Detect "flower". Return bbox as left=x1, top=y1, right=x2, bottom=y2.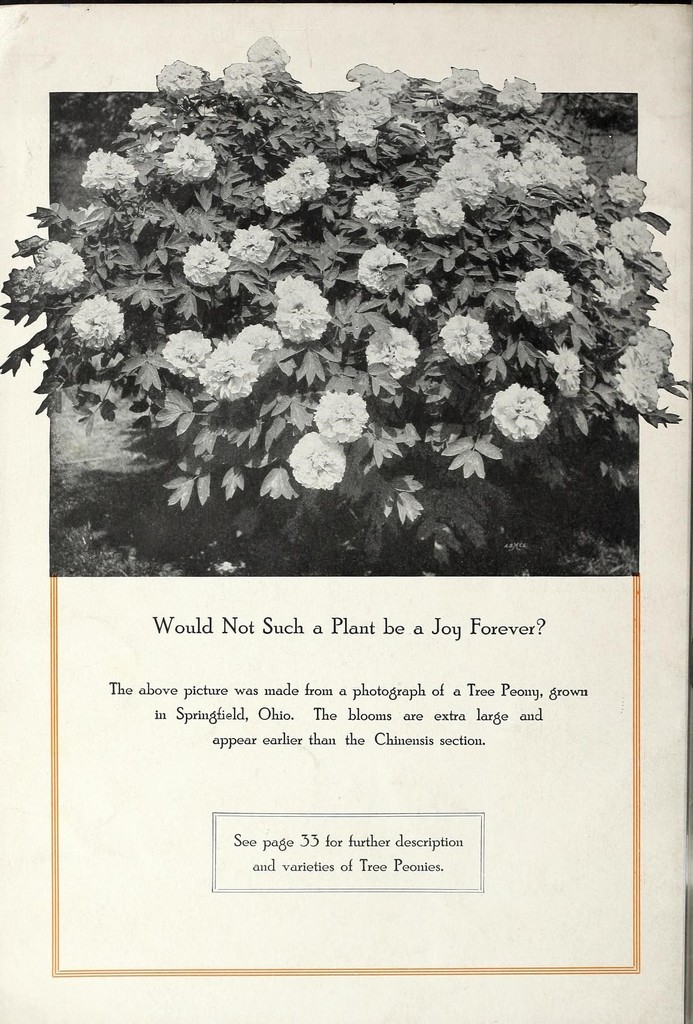
left=225, top=61, right=273, bottom=92.
